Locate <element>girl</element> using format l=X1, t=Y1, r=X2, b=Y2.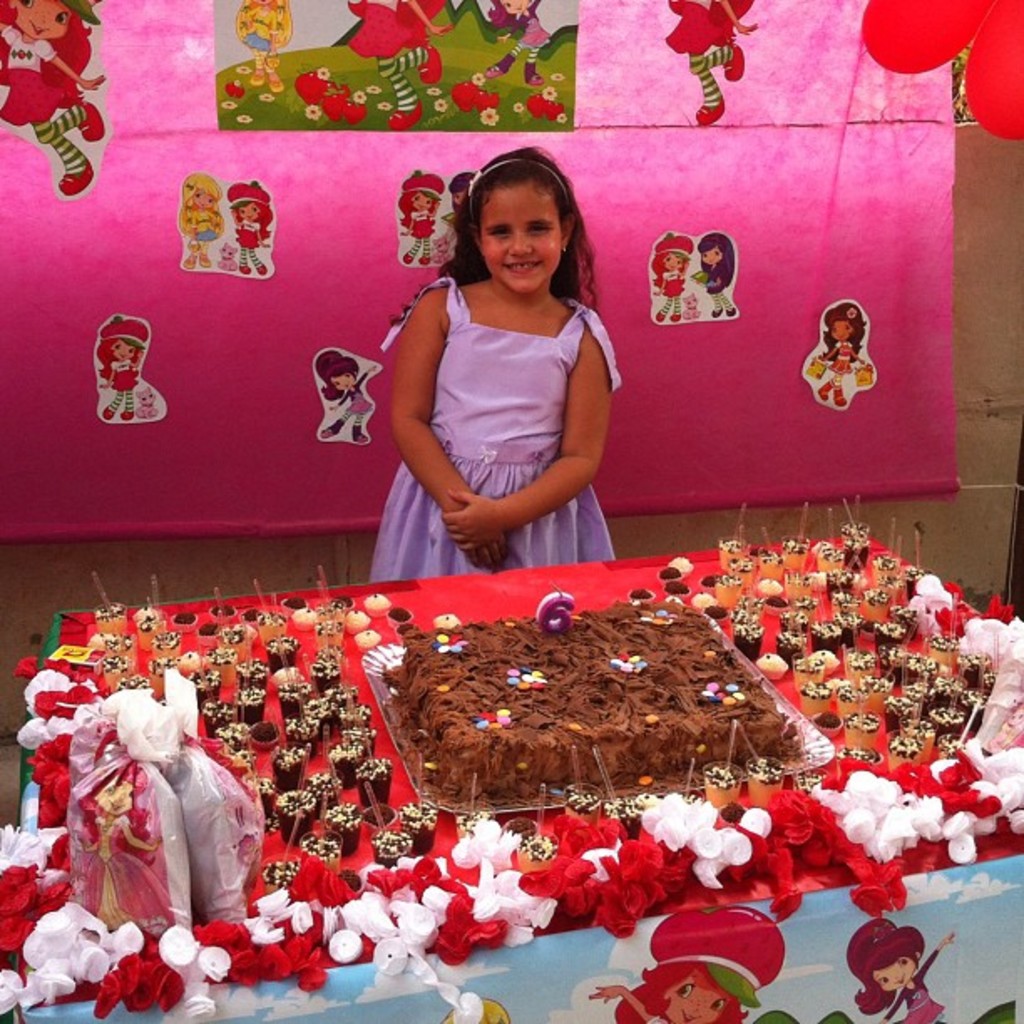
l=487, t=0, r=550, b=85.
